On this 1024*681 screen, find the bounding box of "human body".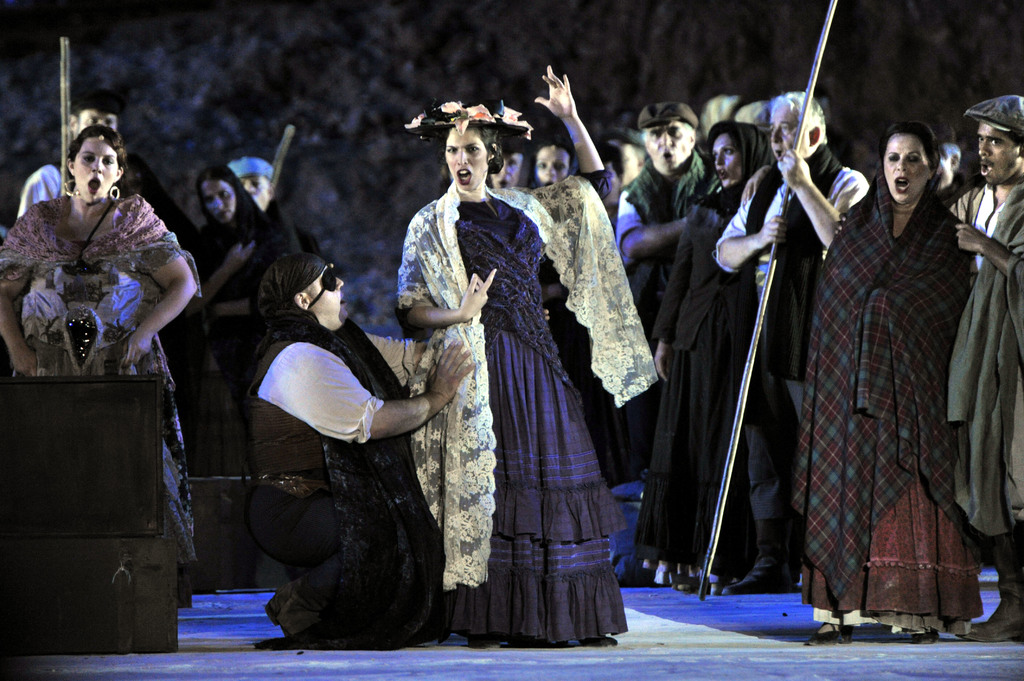
Bounding box: <bbox>0, 122, 199, 568</bbox>.
